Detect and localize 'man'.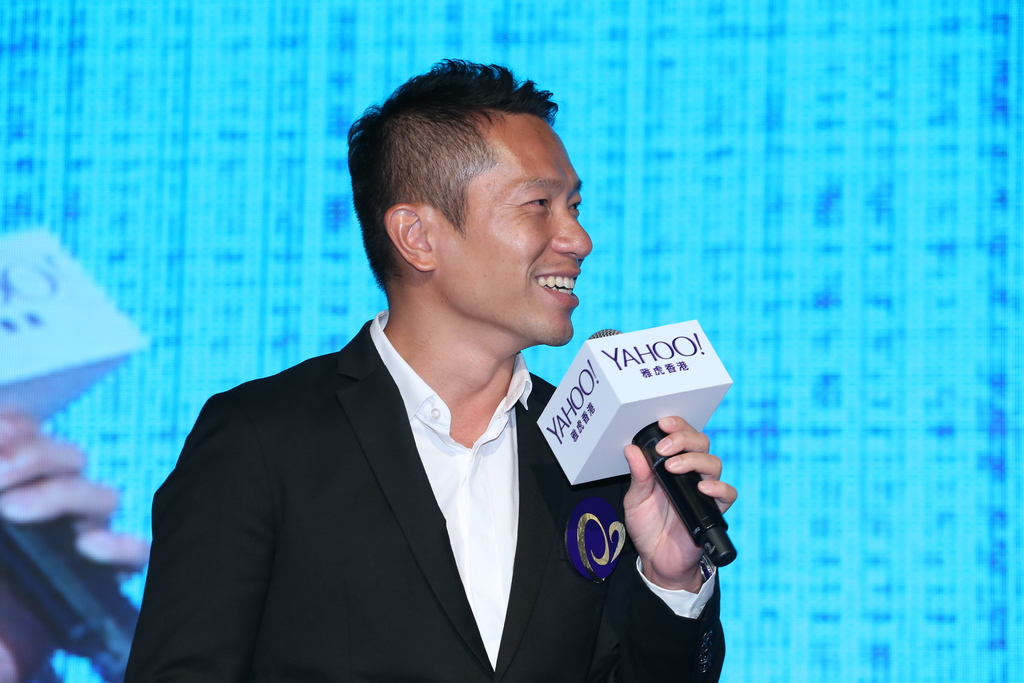
Localized at BBox(161, 90, 715, 678).
